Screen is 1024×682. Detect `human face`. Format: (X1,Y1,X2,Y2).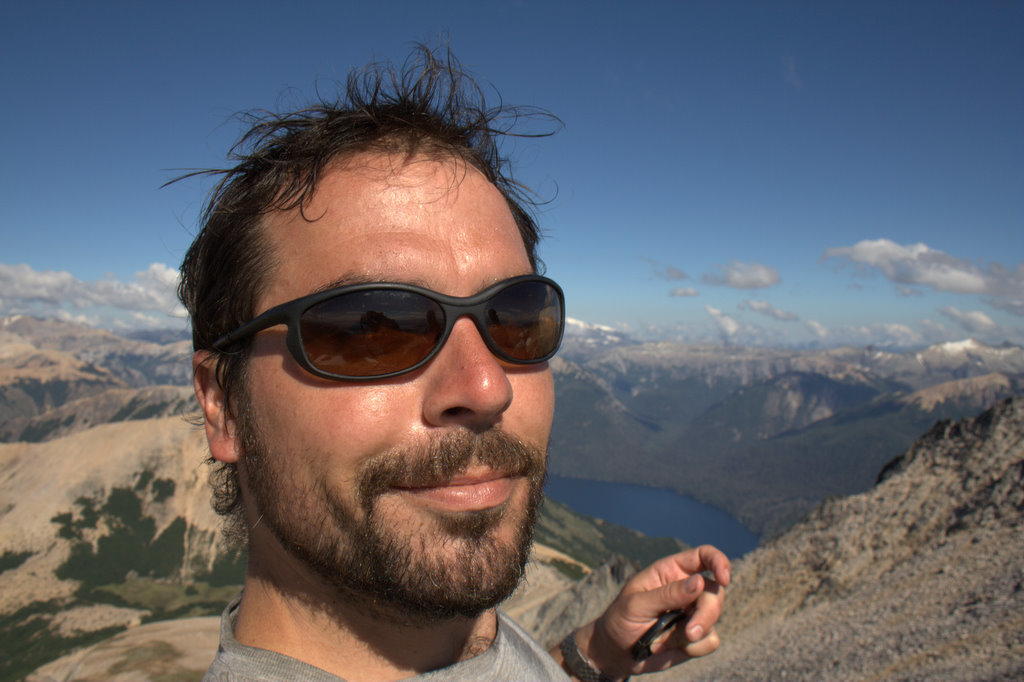
(237,142,551,605).
